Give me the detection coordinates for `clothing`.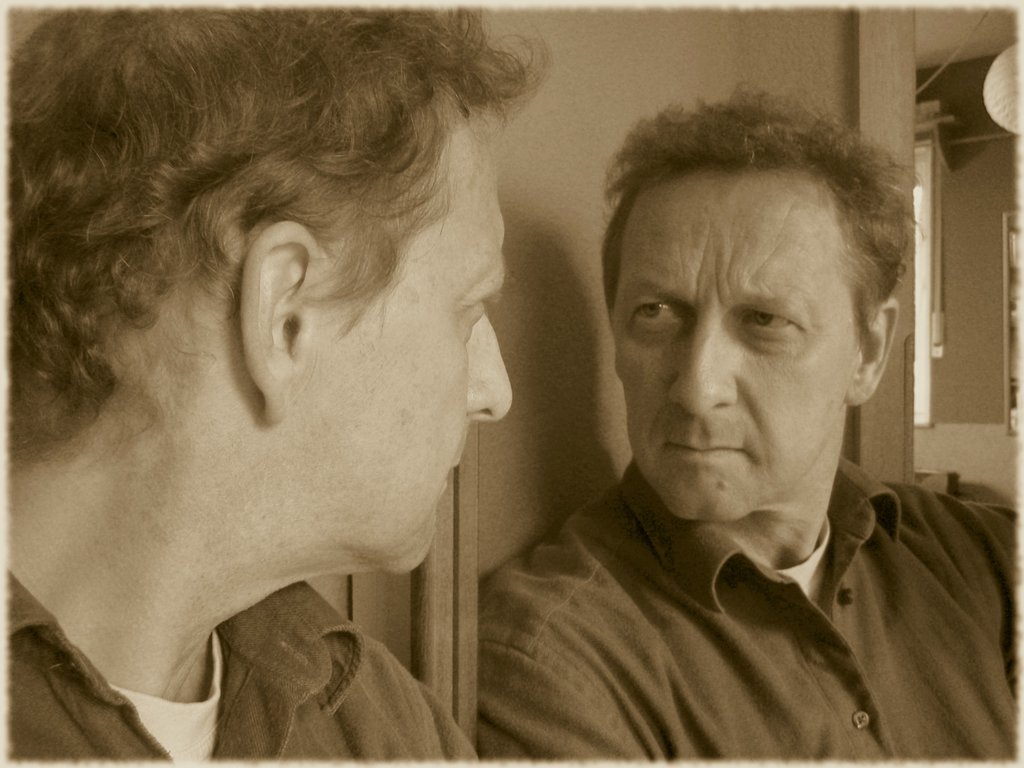
(x1=428, y1=392, x2=1023, y2=756).
